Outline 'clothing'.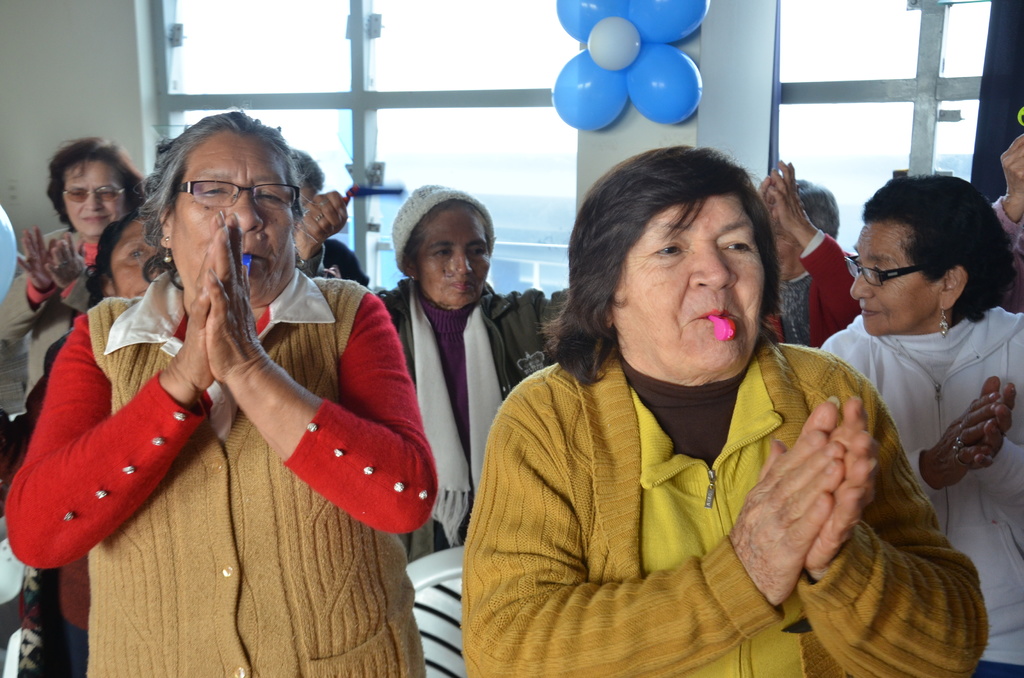
Outline: x1=372, y1=273, x2=582, y2=571.
